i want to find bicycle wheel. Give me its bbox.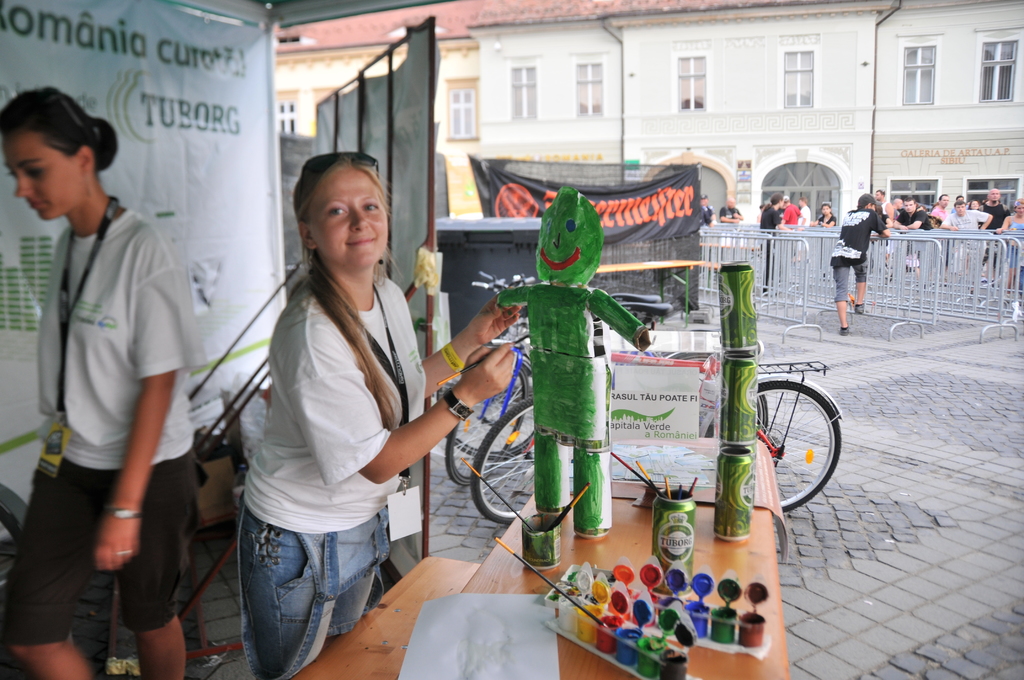
[708,378,839,516].
